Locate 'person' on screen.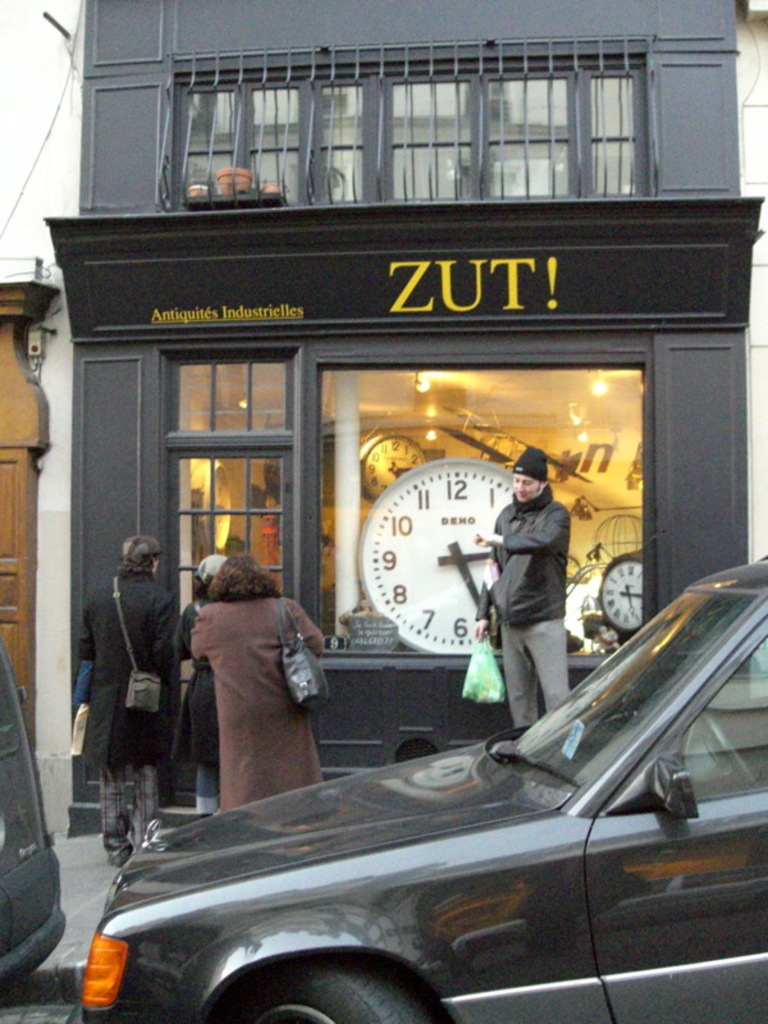
On screen at BBox(196, 544, 326, 804).
